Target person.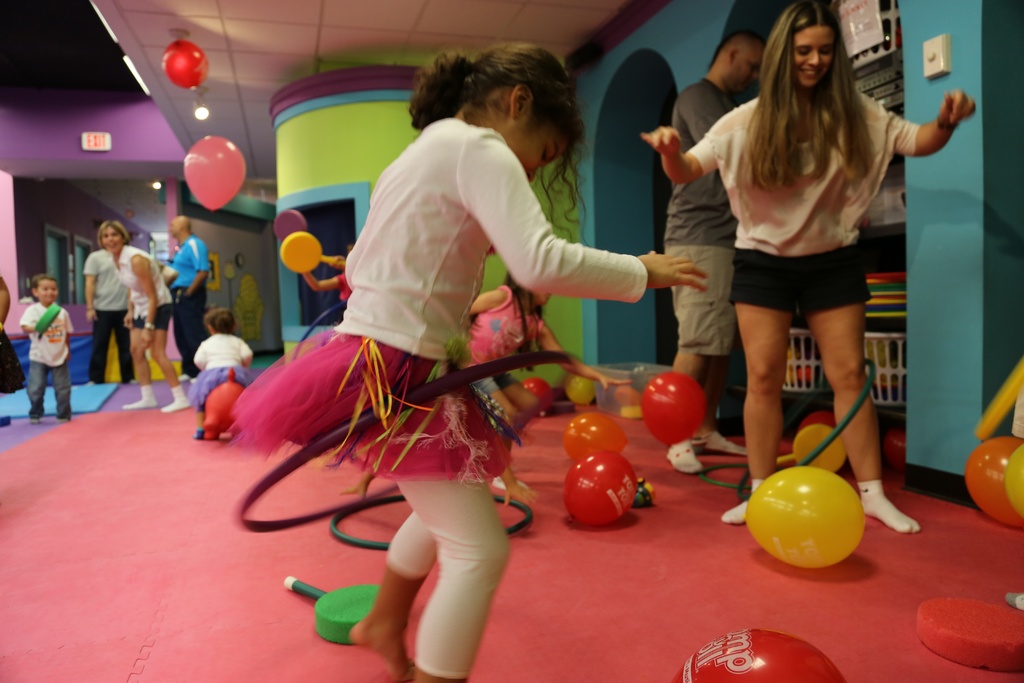
Target region: <box>84,242,135,384</box>.
